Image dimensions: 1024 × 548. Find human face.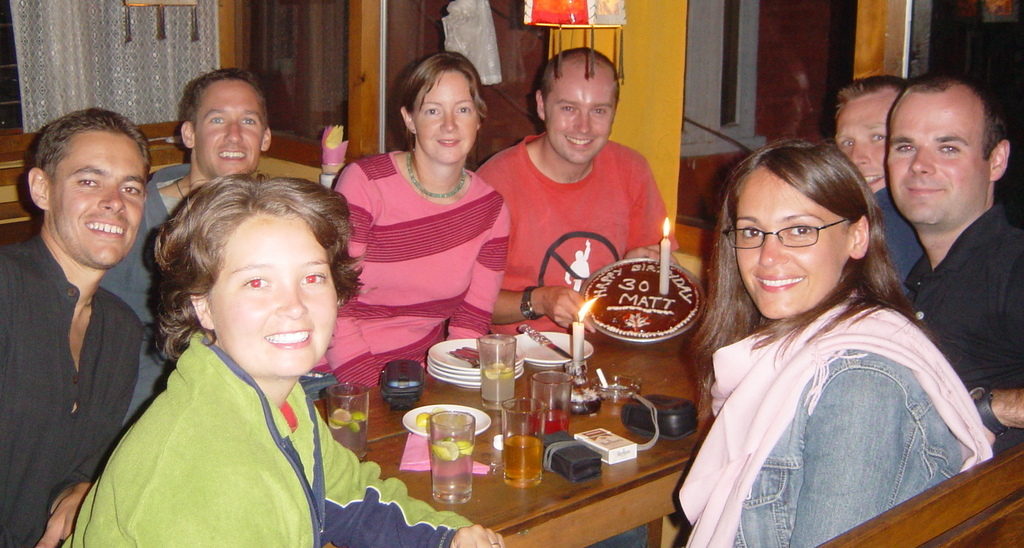
select_region(884, 85, 988, 224).
